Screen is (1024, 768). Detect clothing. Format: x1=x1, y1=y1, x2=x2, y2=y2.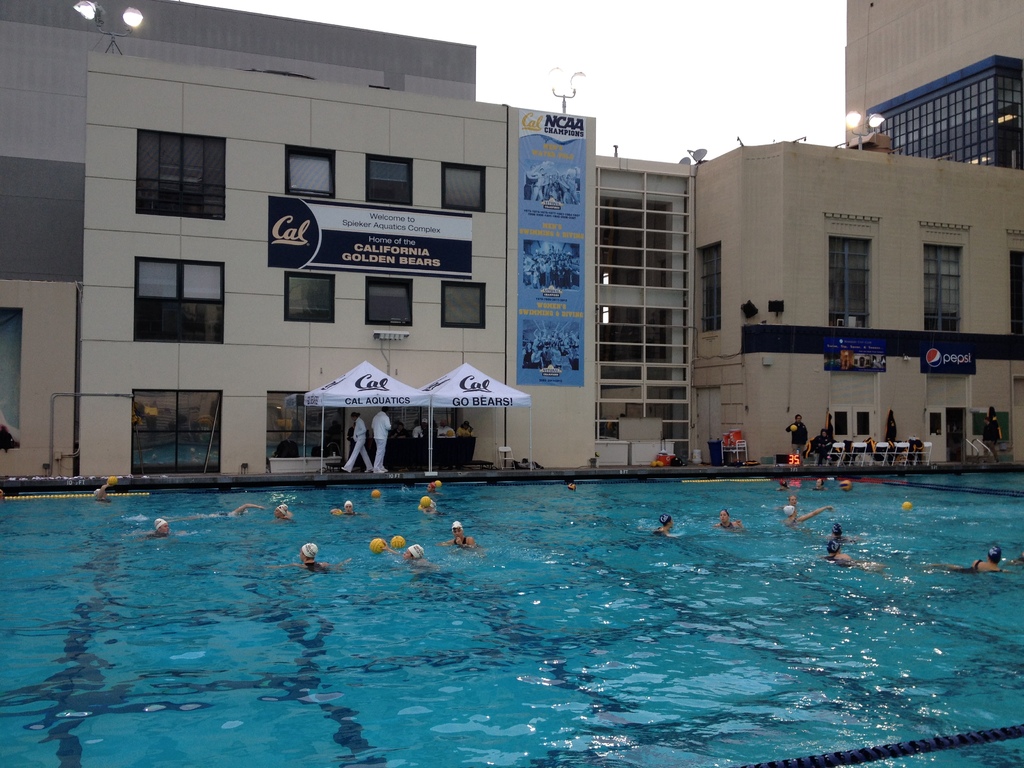
x1=438, y1=428, x2=456, y2=440.
